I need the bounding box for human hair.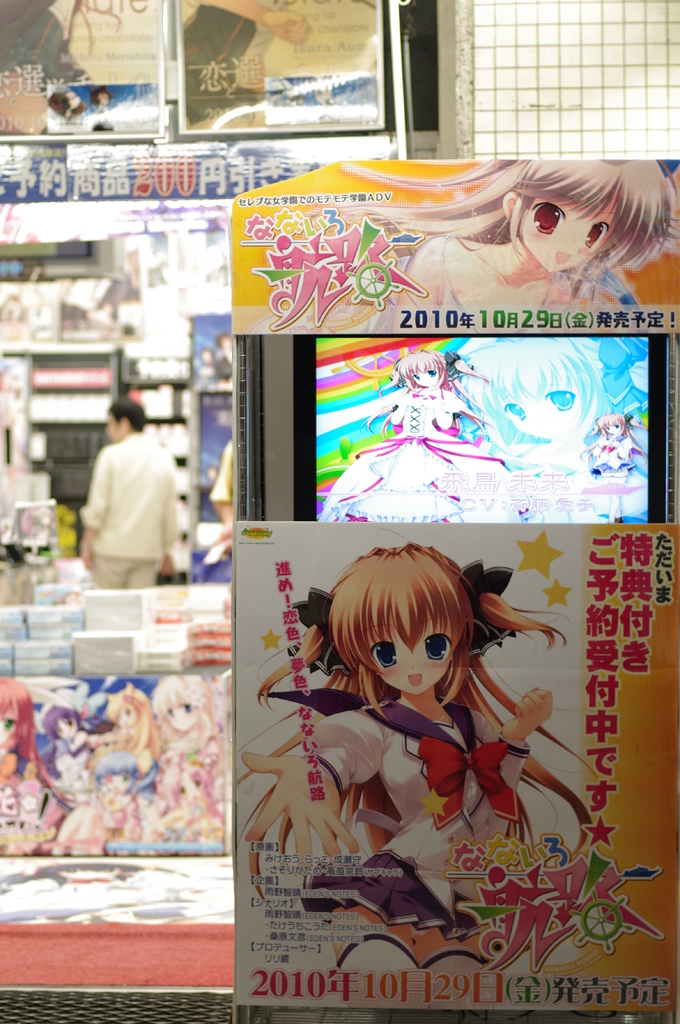
Here it is: 151:753:219:813.
